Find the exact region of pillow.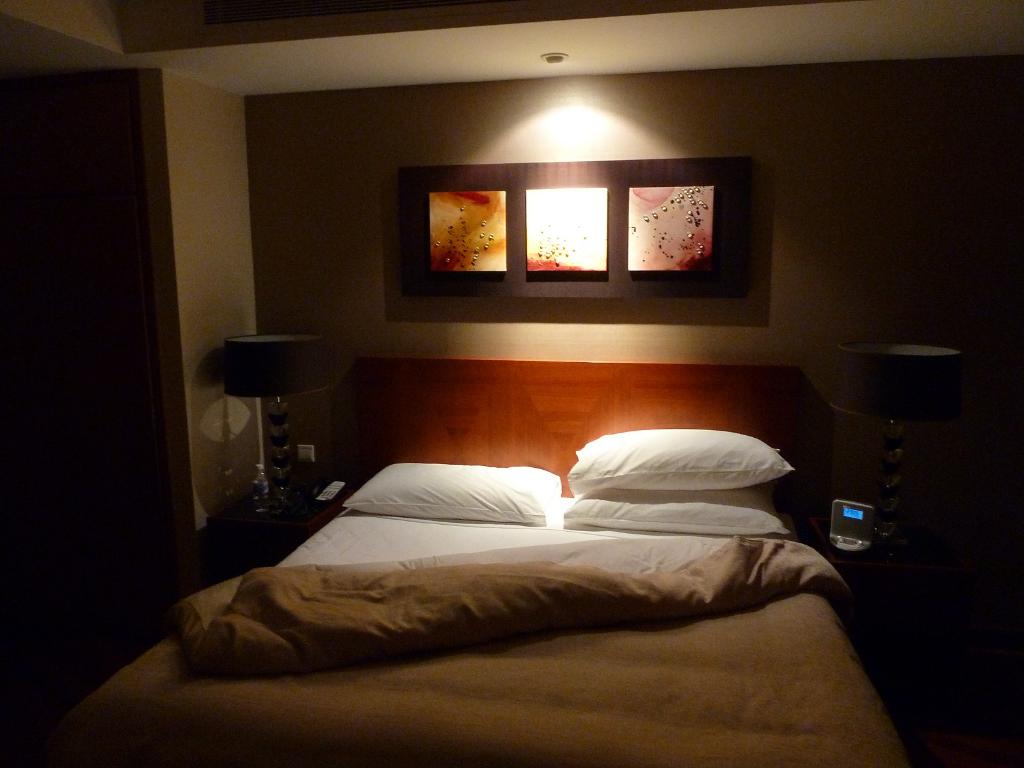
Exact region: pyautogui.locateOnScreen(559, 487, 792, 538).
